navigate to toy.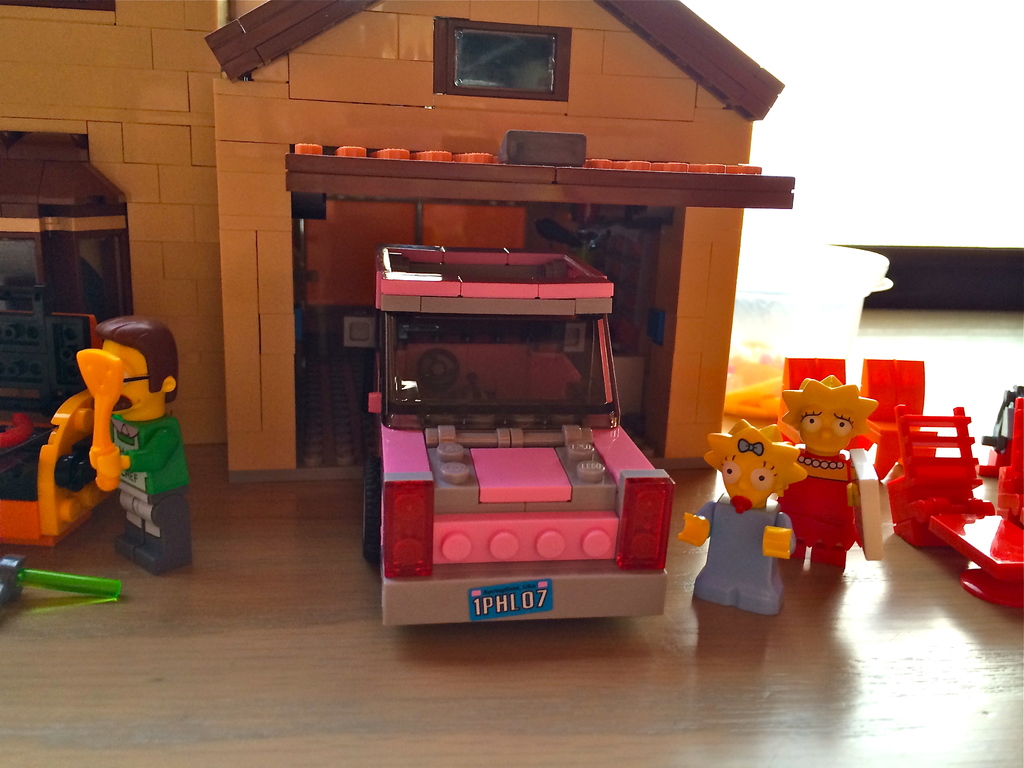
Navigation target: 678, 415, 809, 614.
